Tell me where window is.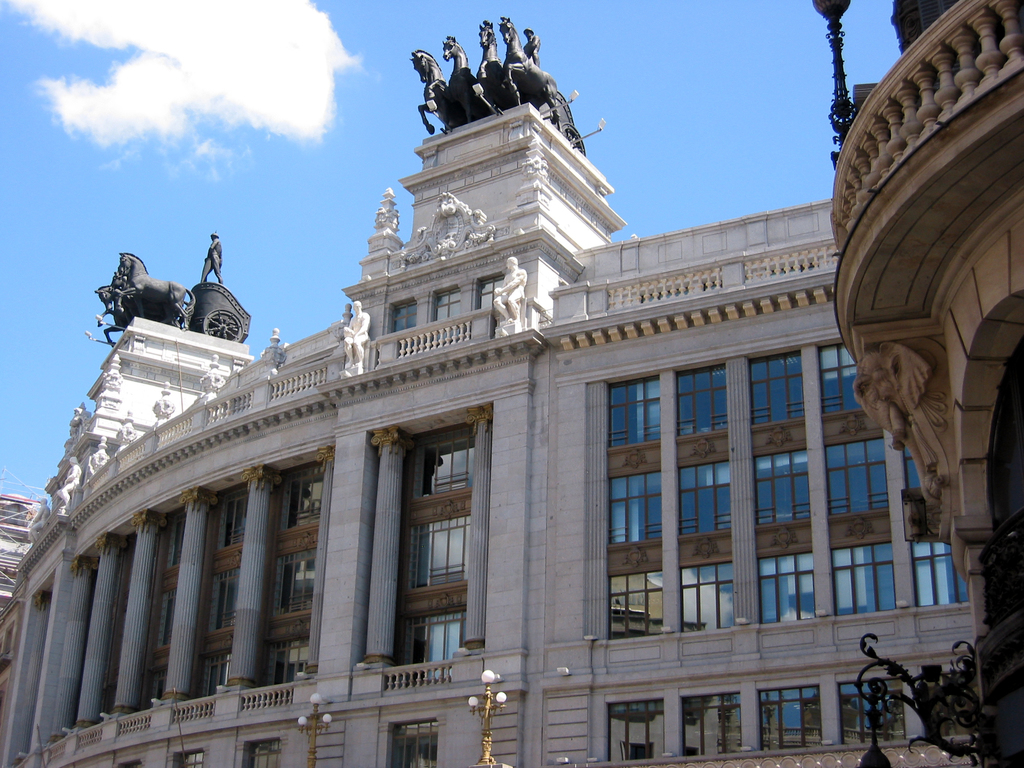
window is at [x1=752, y1=349, x2=803, y2=424].
